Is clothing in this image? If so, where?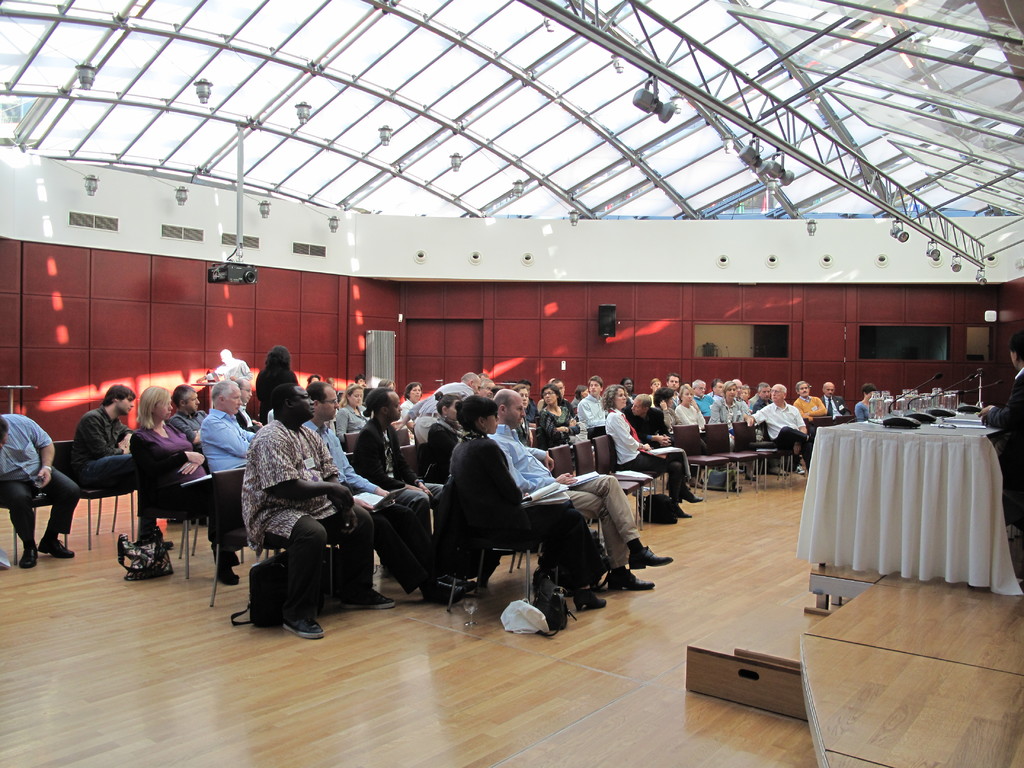
Yes, at box=[488, 420, 643, 561].
